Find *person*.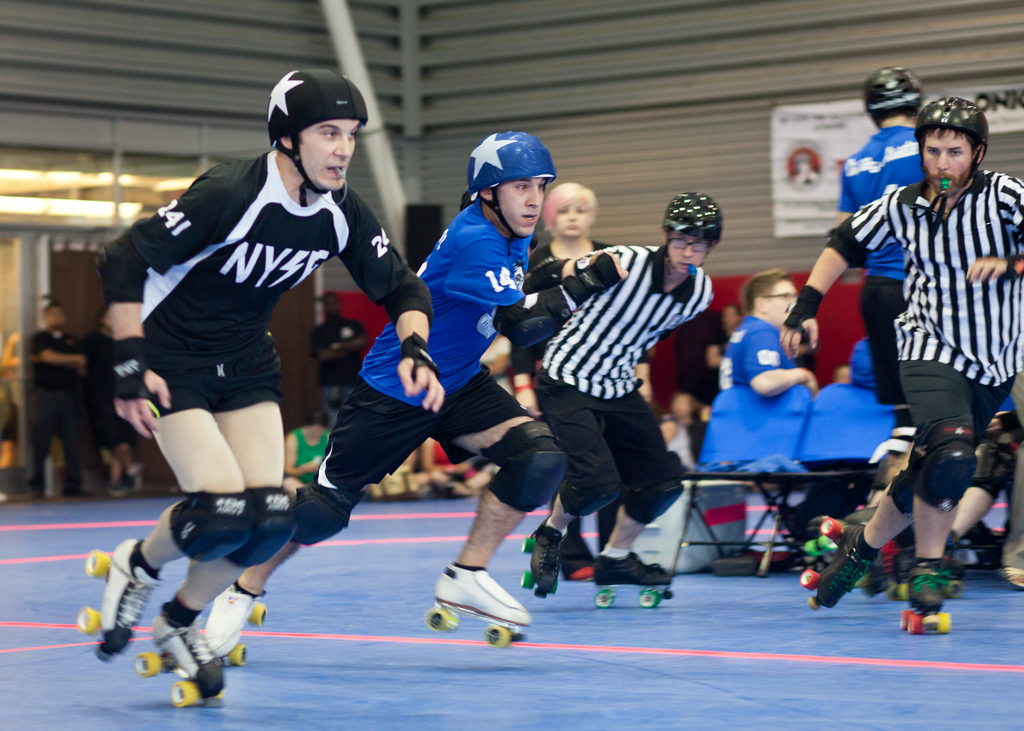
crop(196, 125, 627, 673).
